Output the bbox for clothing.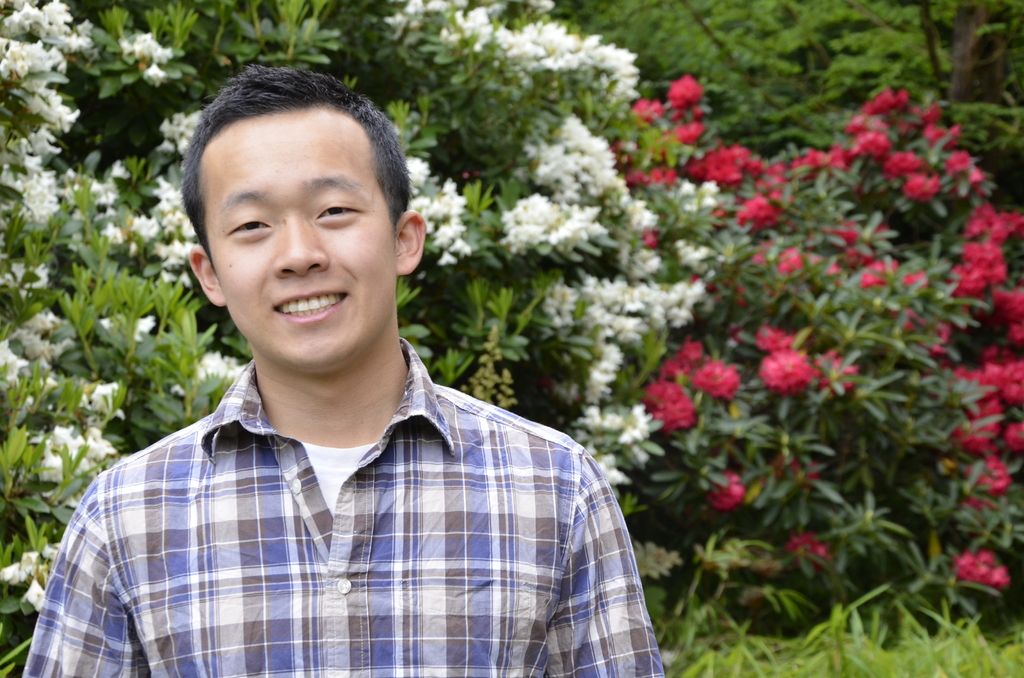
<bbox>15, 320, 664, 677</bbox>.
